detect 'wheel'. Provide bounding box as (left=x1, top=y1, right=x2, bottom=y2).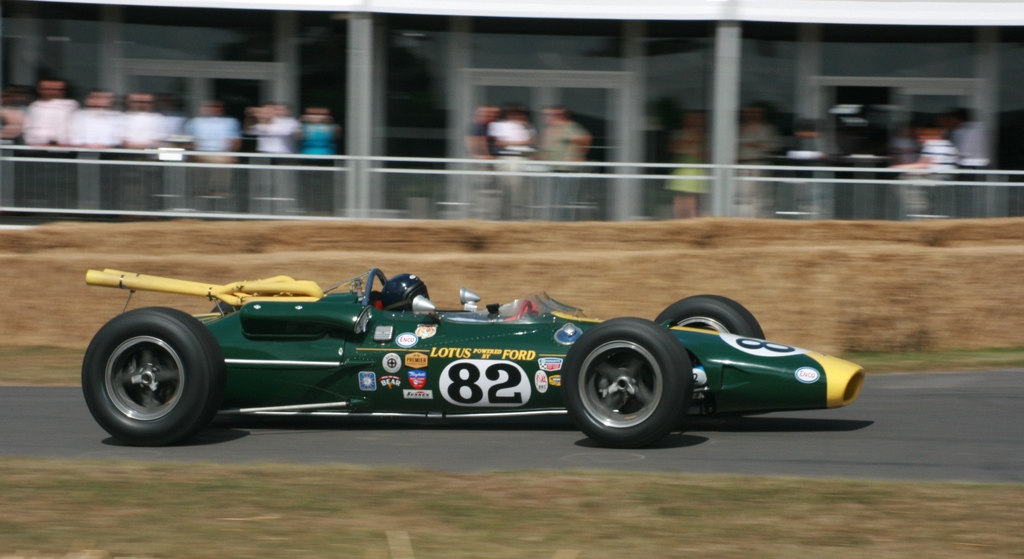
(left=79, top=305, right=223, bottom=447).
